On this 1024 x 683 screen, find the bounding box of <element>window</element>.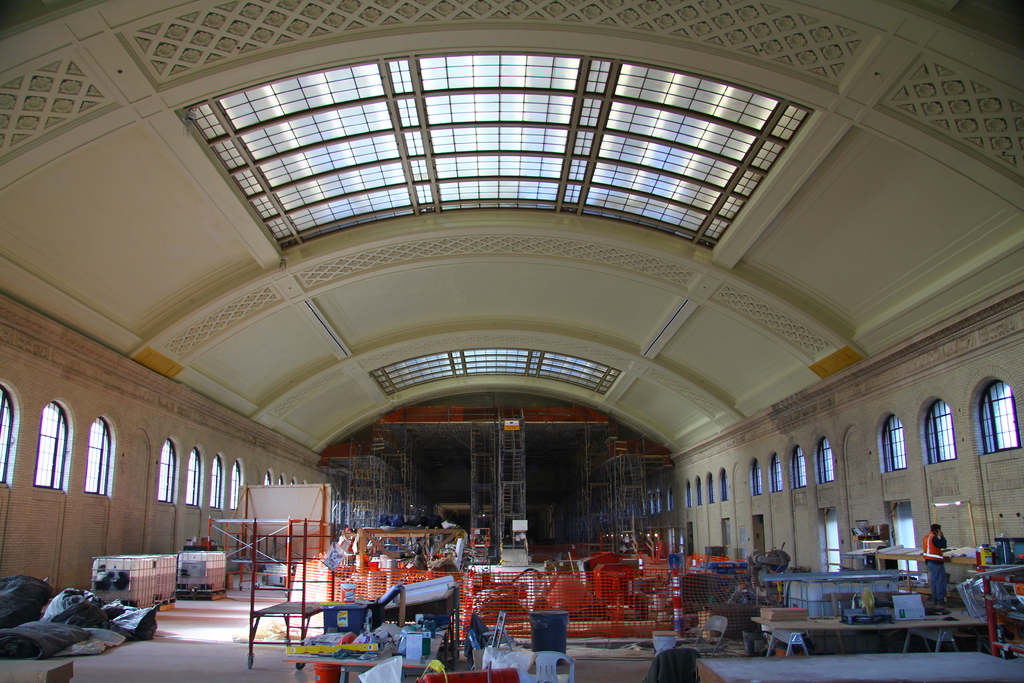
Bounding box: crop(230, 459, 243, 506).
